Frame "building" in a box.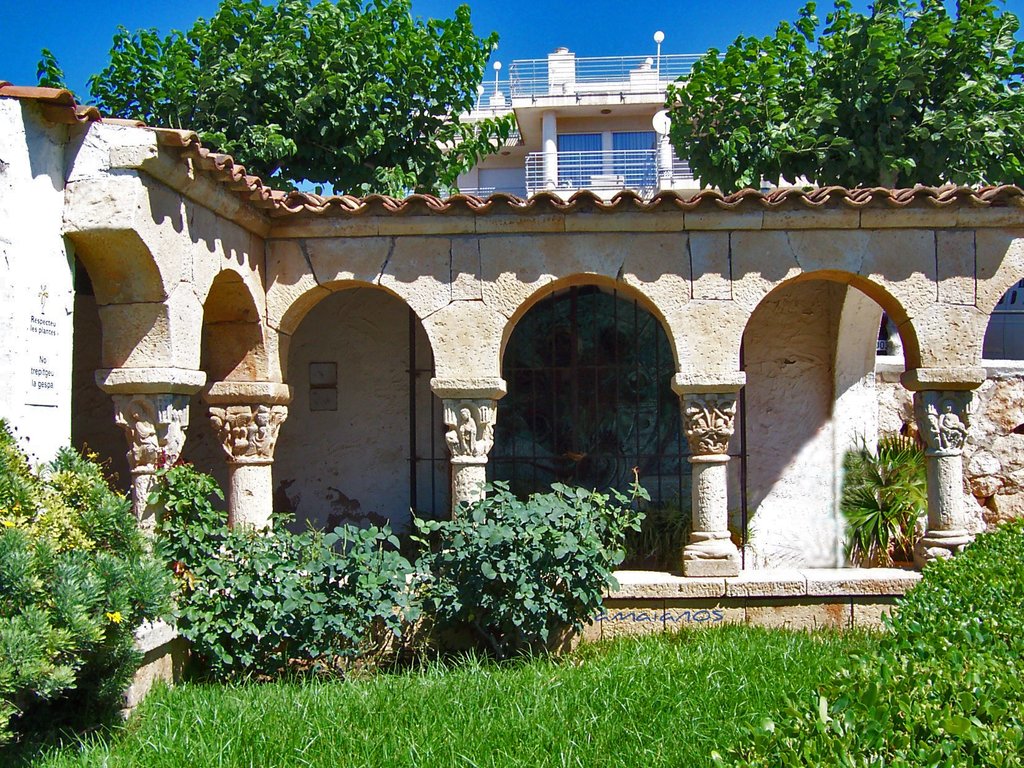
crop(0, 28, 1023, 632).
